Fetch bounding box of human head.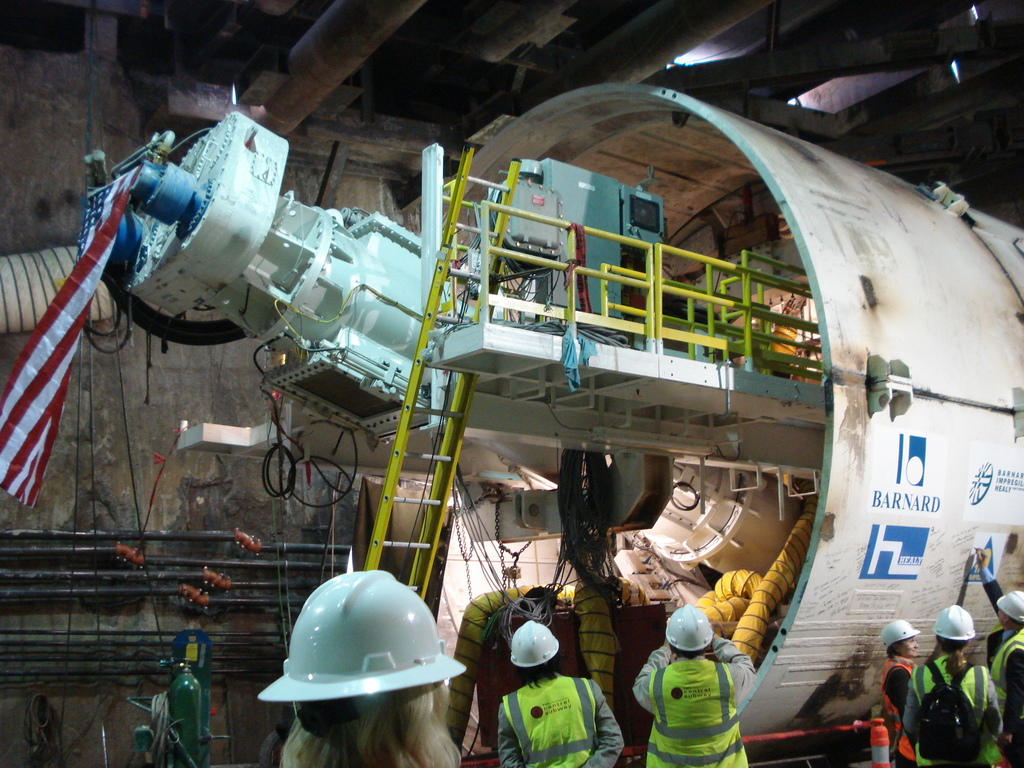
Bbox: <bbox>506, 621, 564, 678</bbox>.
